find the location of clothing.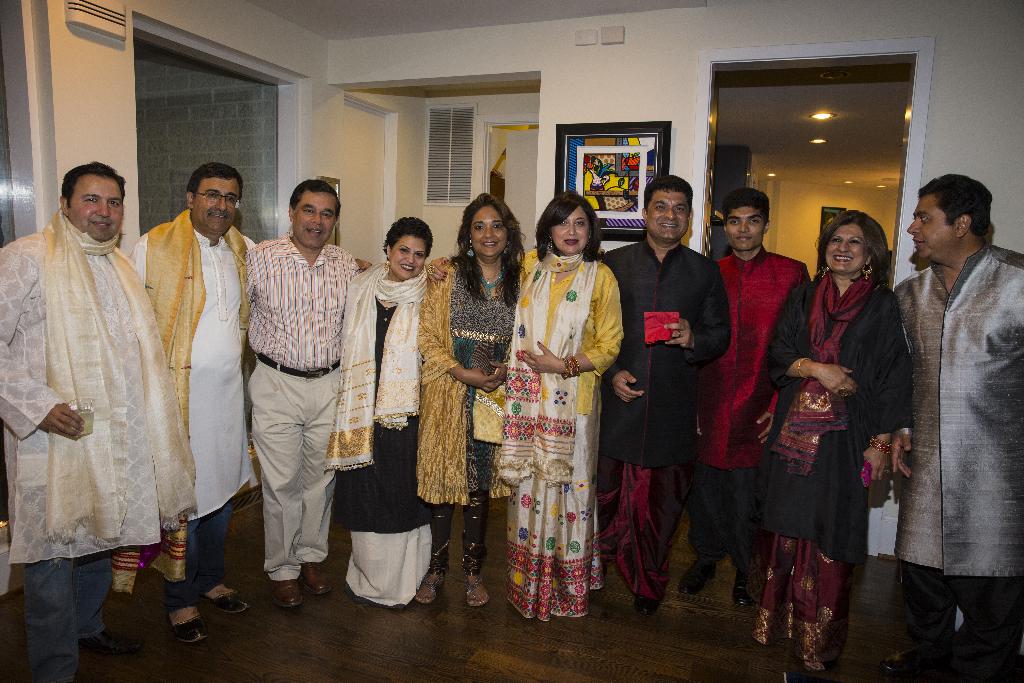
Location: 238:232:358:584.
